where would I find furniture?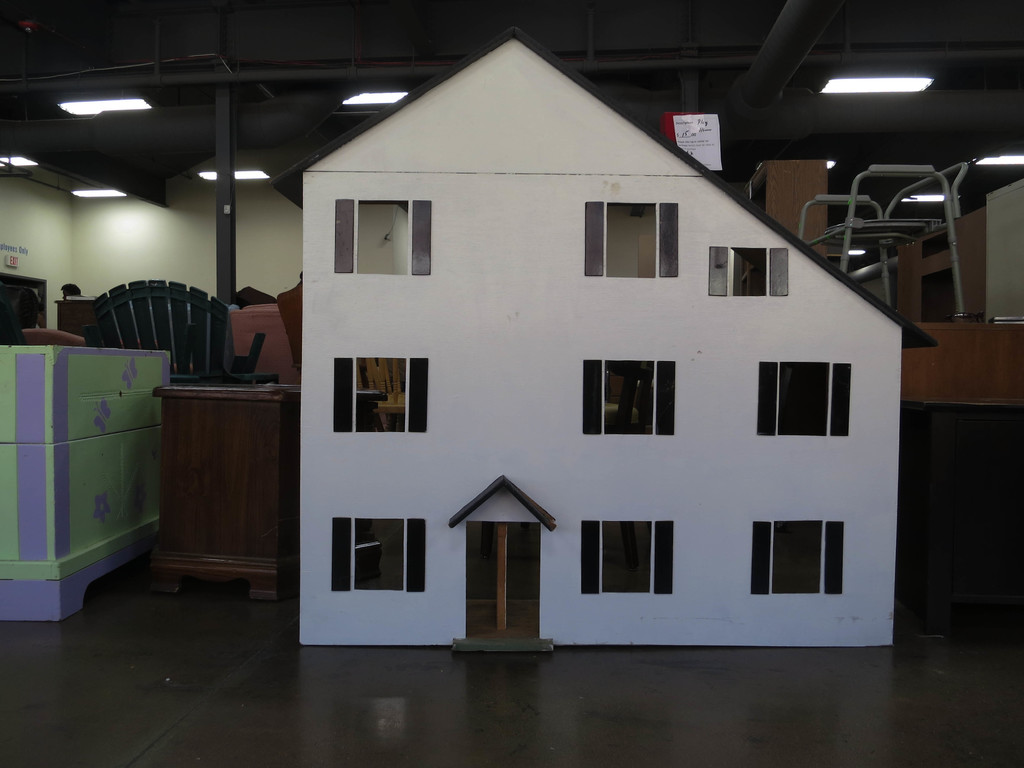
At left=20, top=327, right=84, bottom=348.
